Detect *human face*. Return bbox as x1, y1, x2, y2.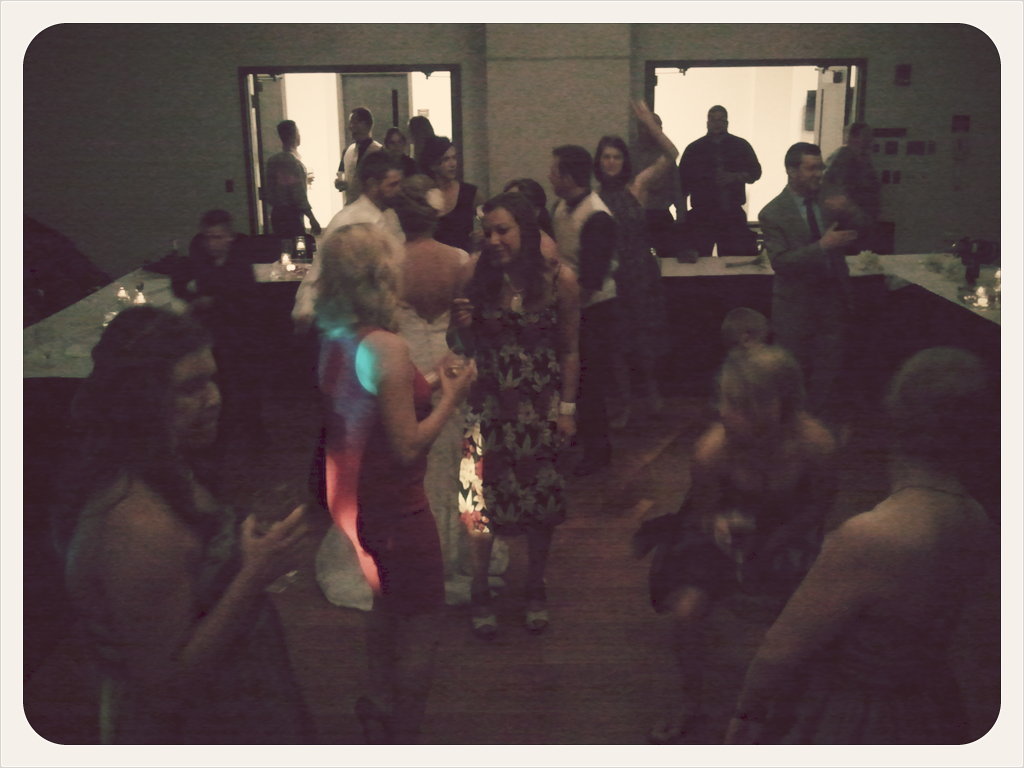
794, 154, 825, 200.
